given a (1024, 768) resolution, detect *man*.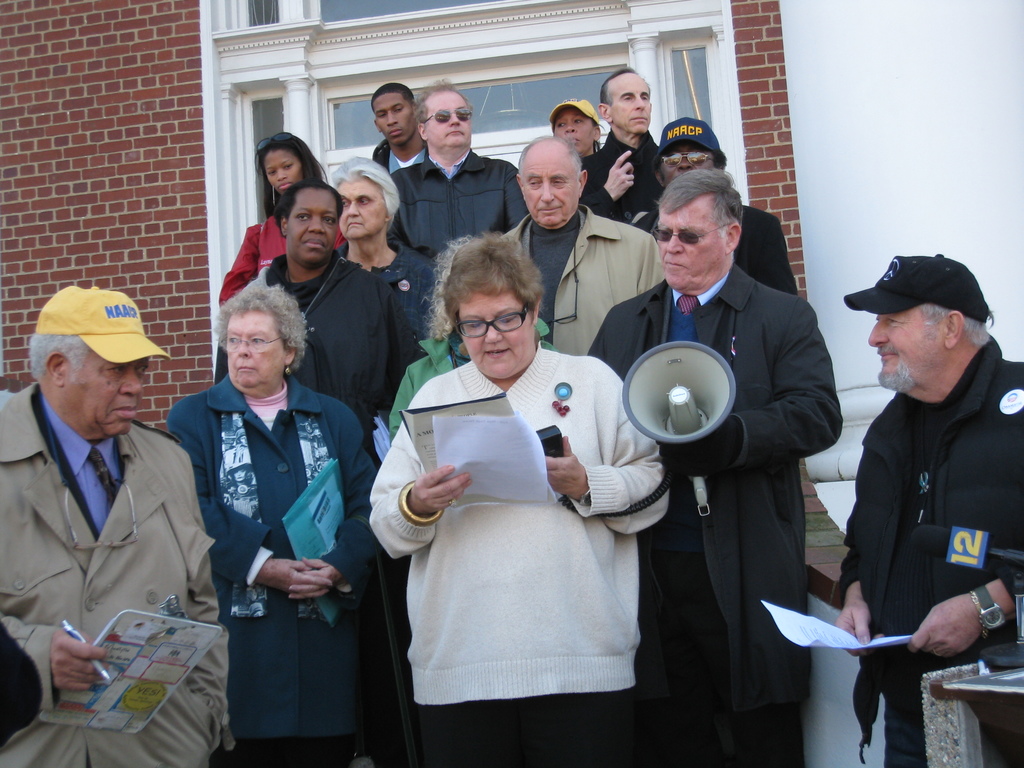
374 83 429 173.
